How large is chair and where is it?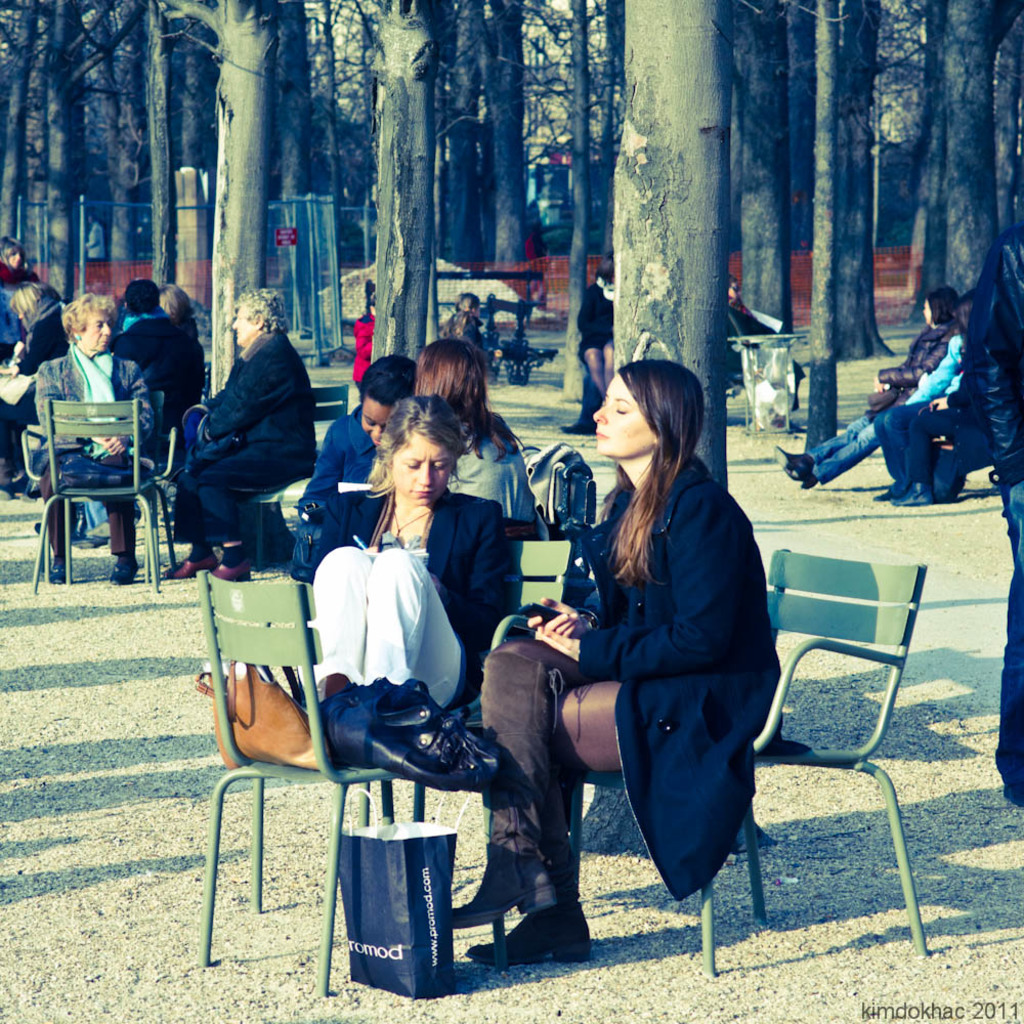
Bounding box: crop(366, 541, 586, 941).
